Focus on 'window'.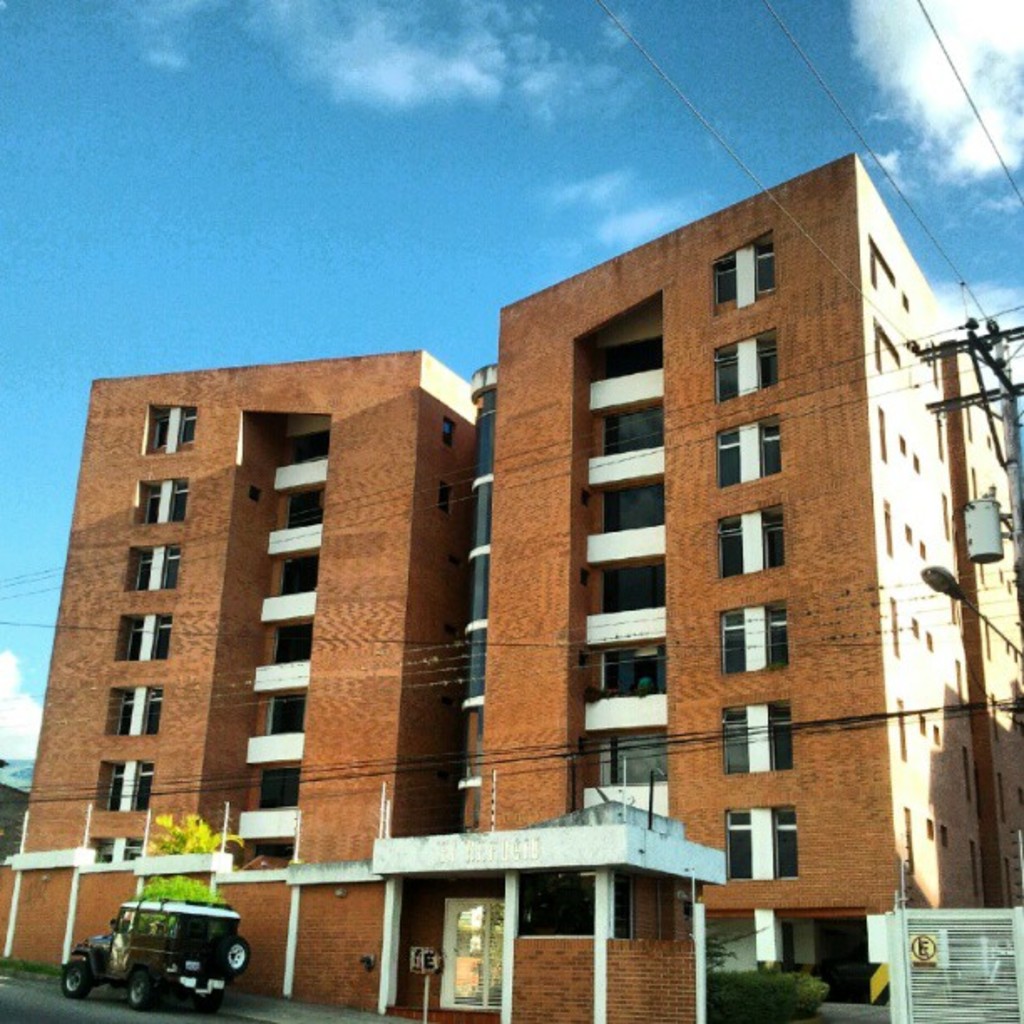
Focused at 723 701 790 776.
